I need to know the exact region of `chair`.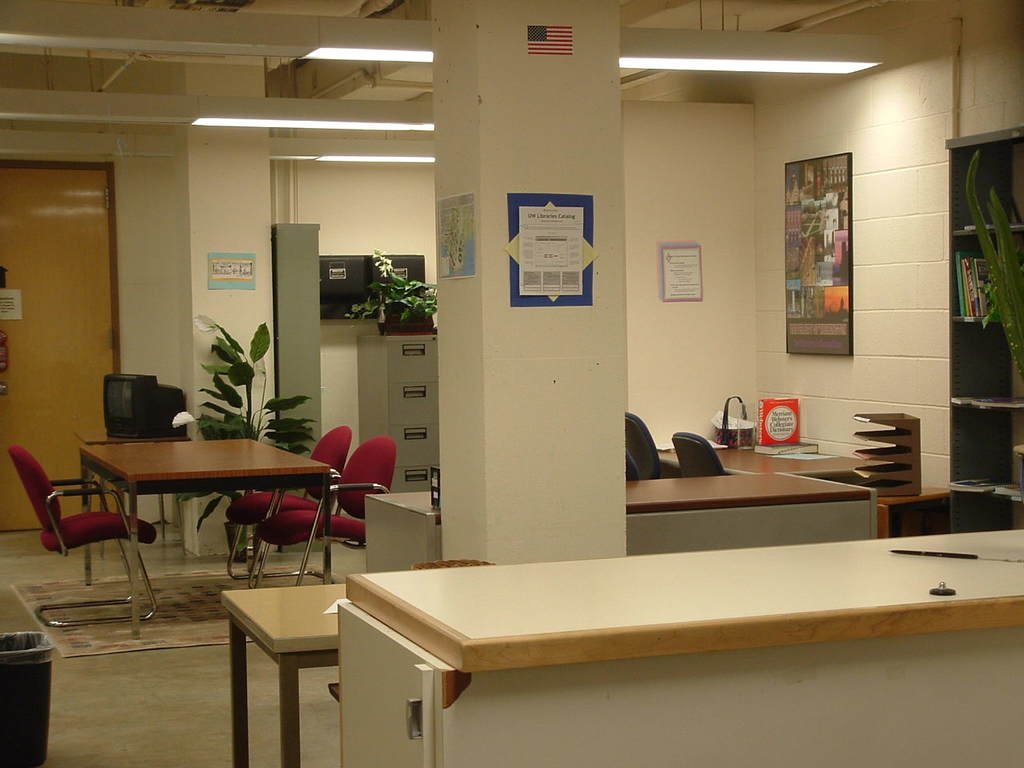
Region: bbox(622, 410, 663, 481).
